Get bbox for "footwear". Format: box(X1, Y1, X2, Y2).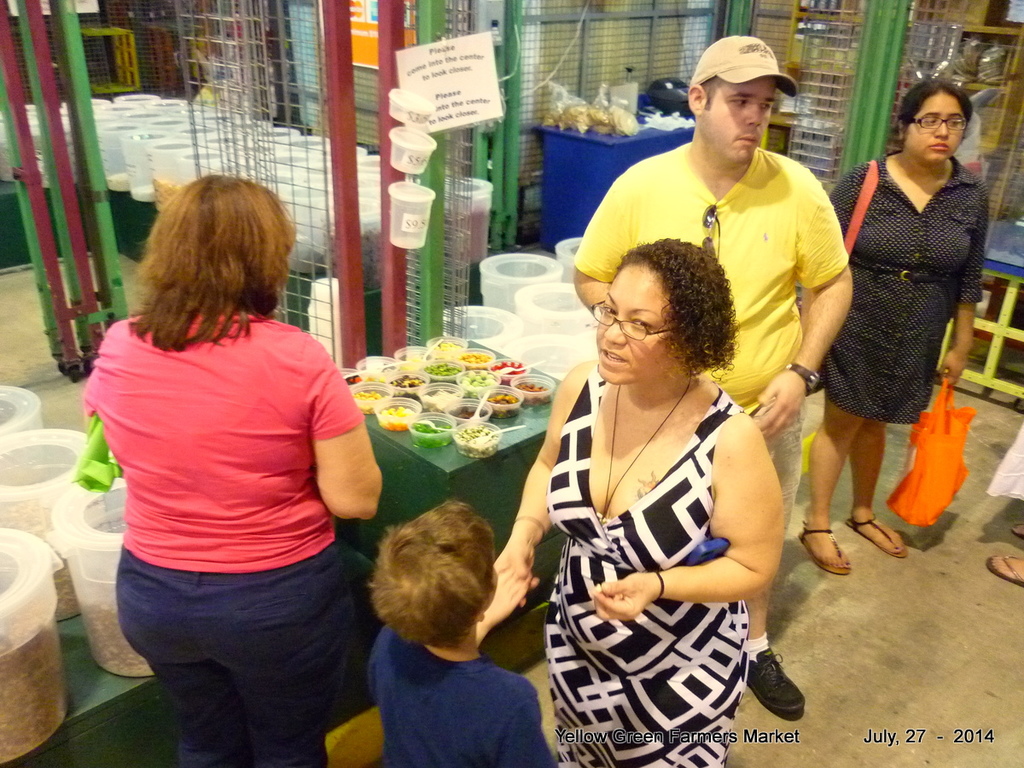
box(986, 556, 1023, 589).
